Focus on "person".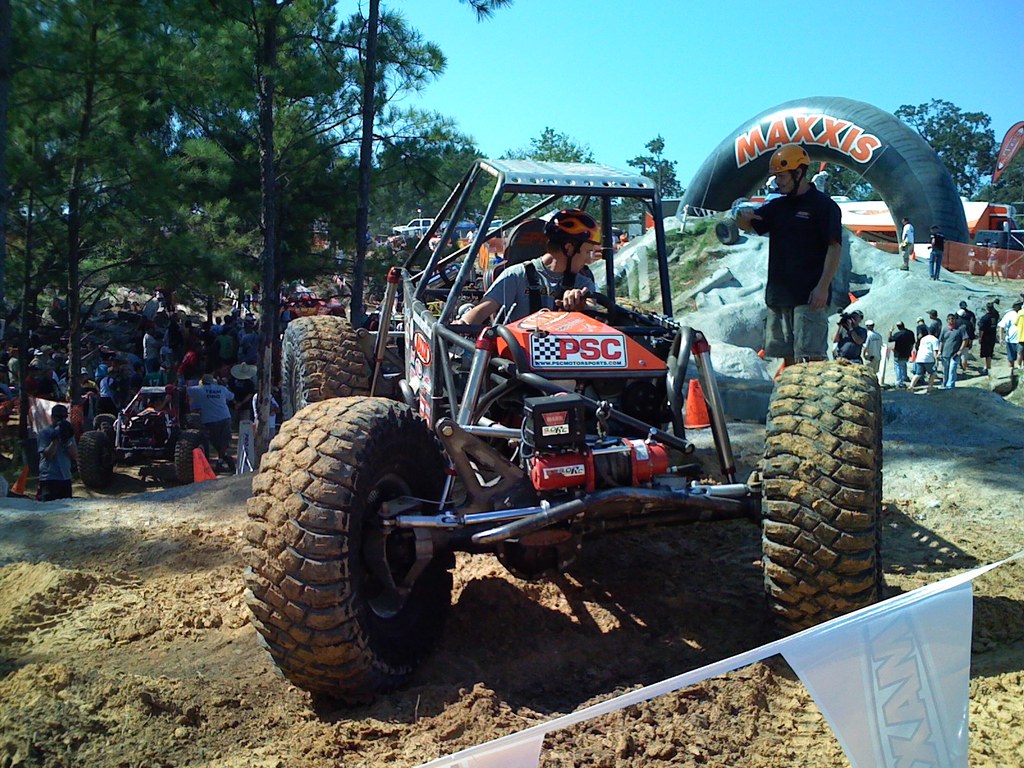
Focused at (451, 205, 605, 346).
